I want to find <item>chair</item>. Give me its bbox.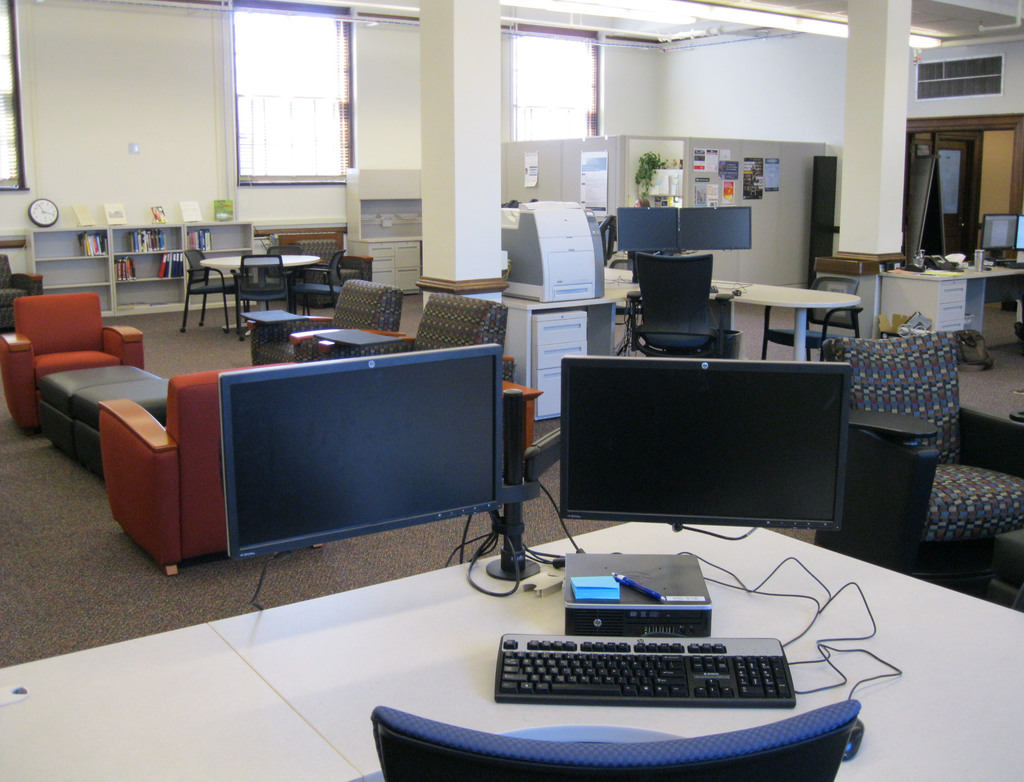
[left=101, top=364, right=264, bottom=571].
